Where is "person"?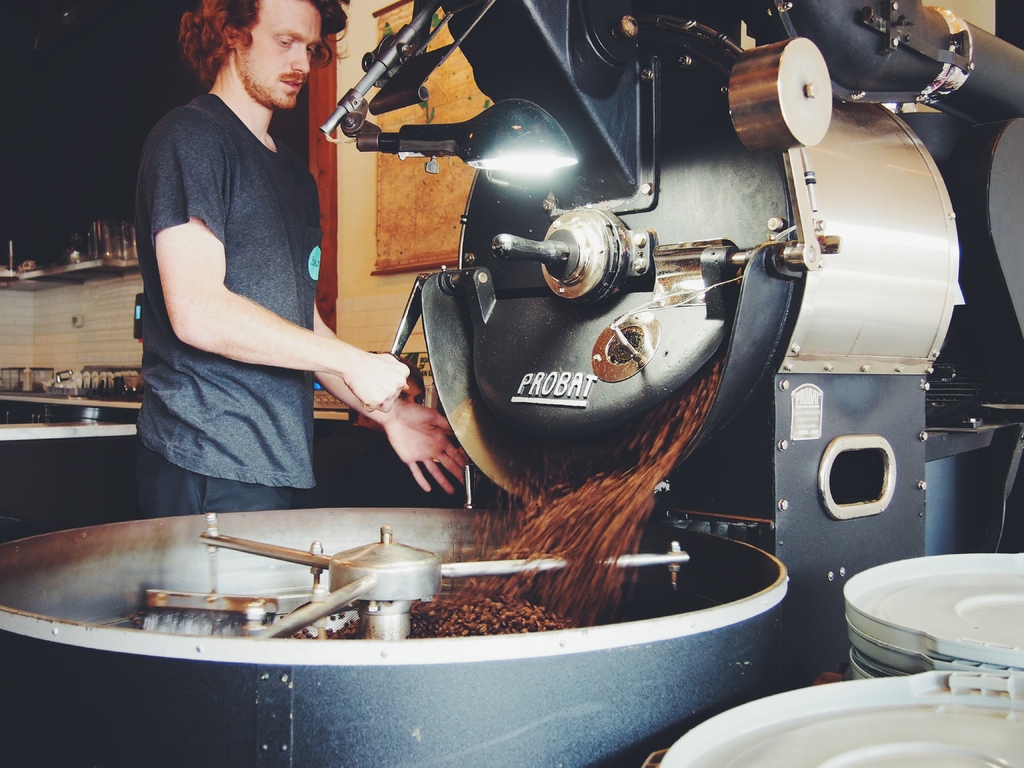
<box>131,0,471,518</box>.
